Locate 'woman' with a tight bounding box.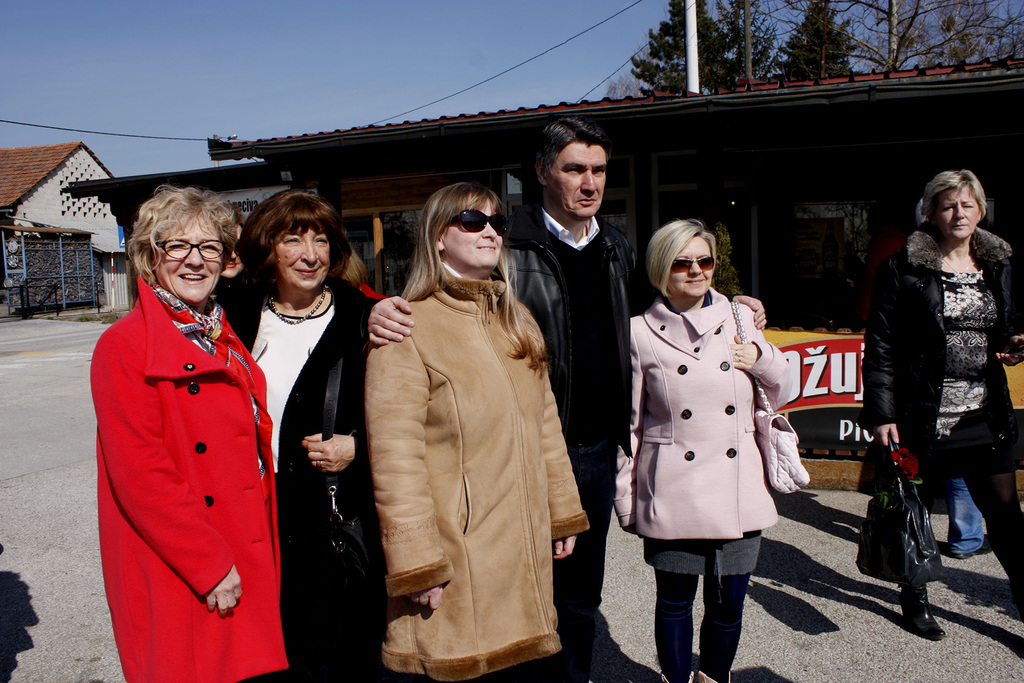
[x1=360, y1=199, x2=576, y2=682].
